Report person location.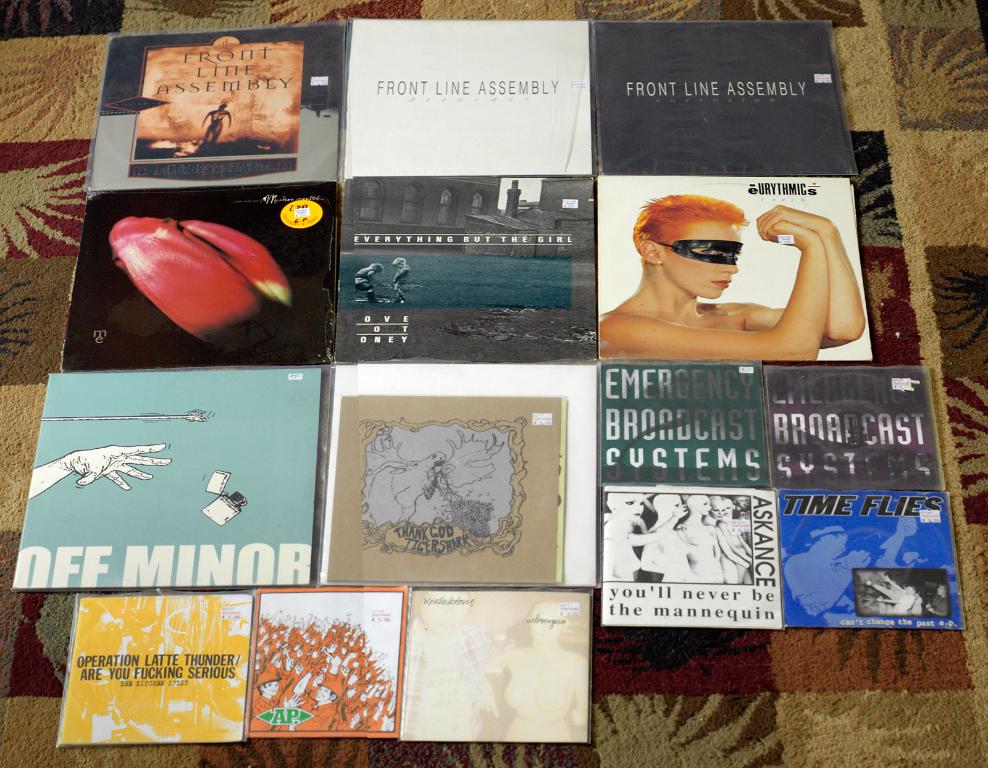
Report: crop(602, 492, 680, 579).
